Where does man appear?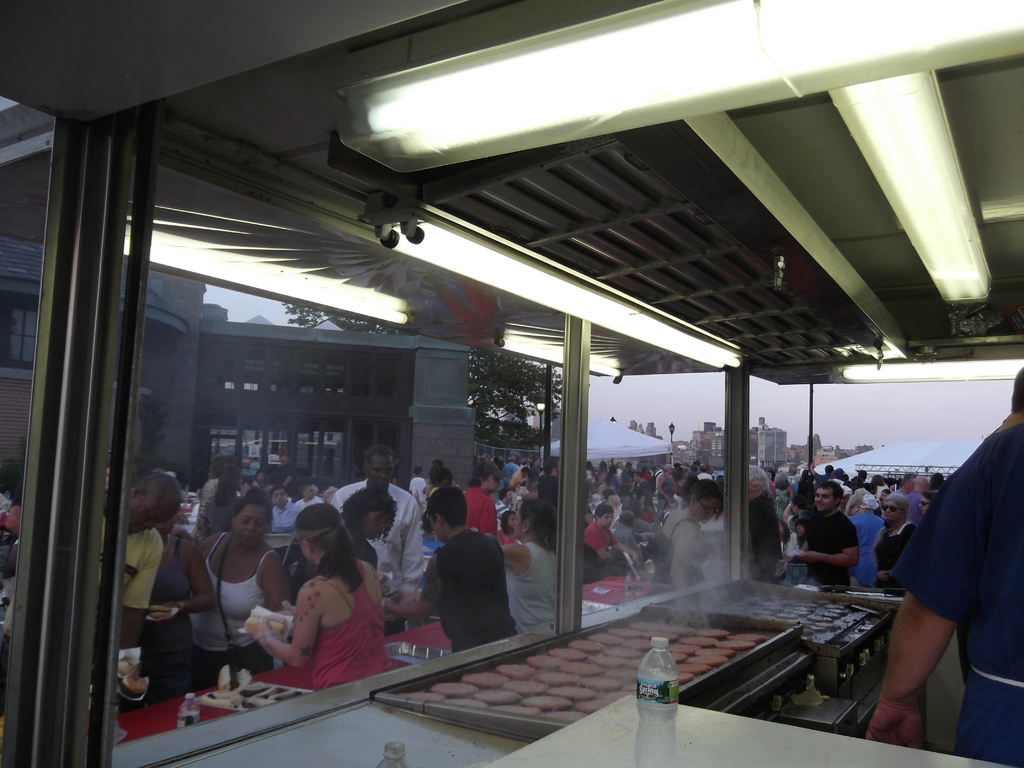
Appears at {"x1": 865, "y1": 384, "x2": 1016, "y2": 748}.
